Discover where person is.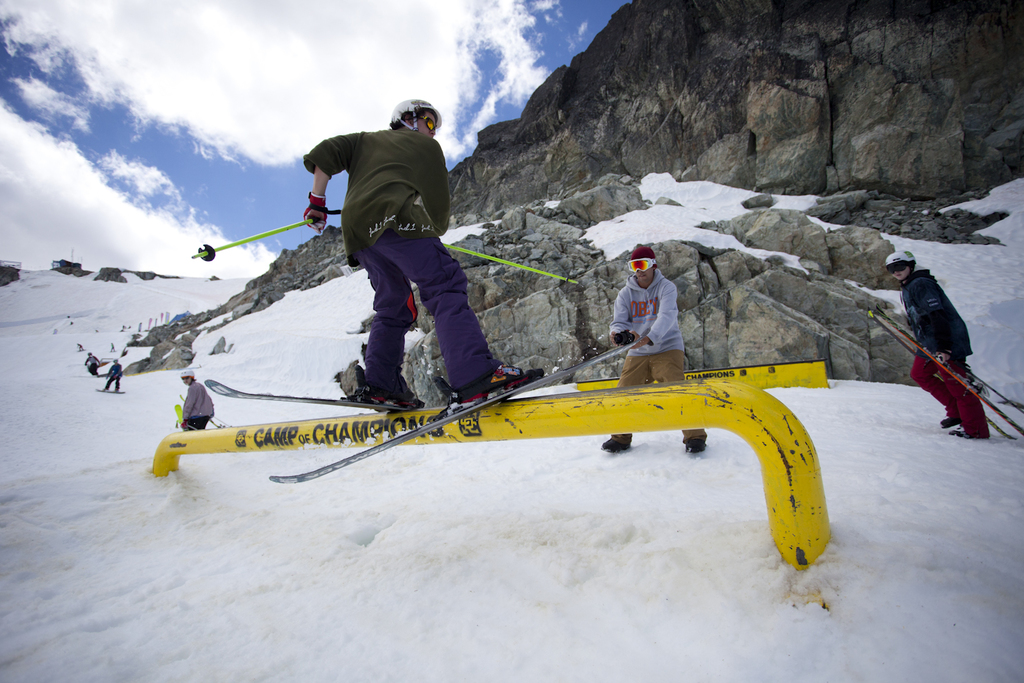
Discovered at 885, 251, 992, 438.
